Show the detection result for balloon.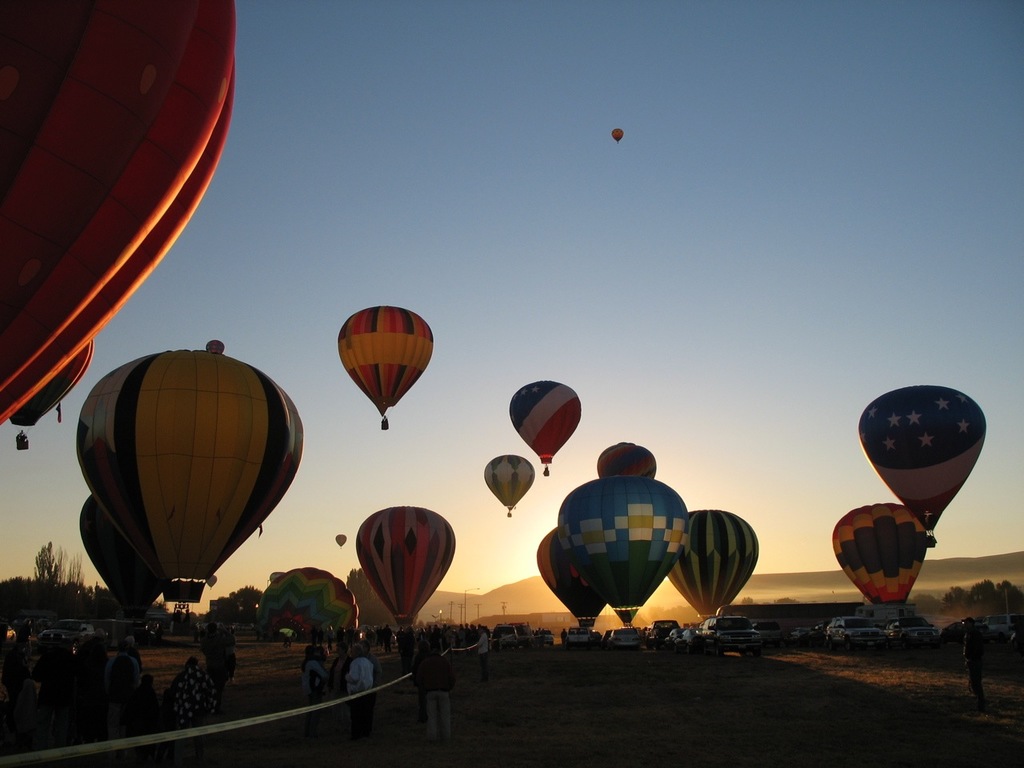
detection(610, 127, 626, 143).
